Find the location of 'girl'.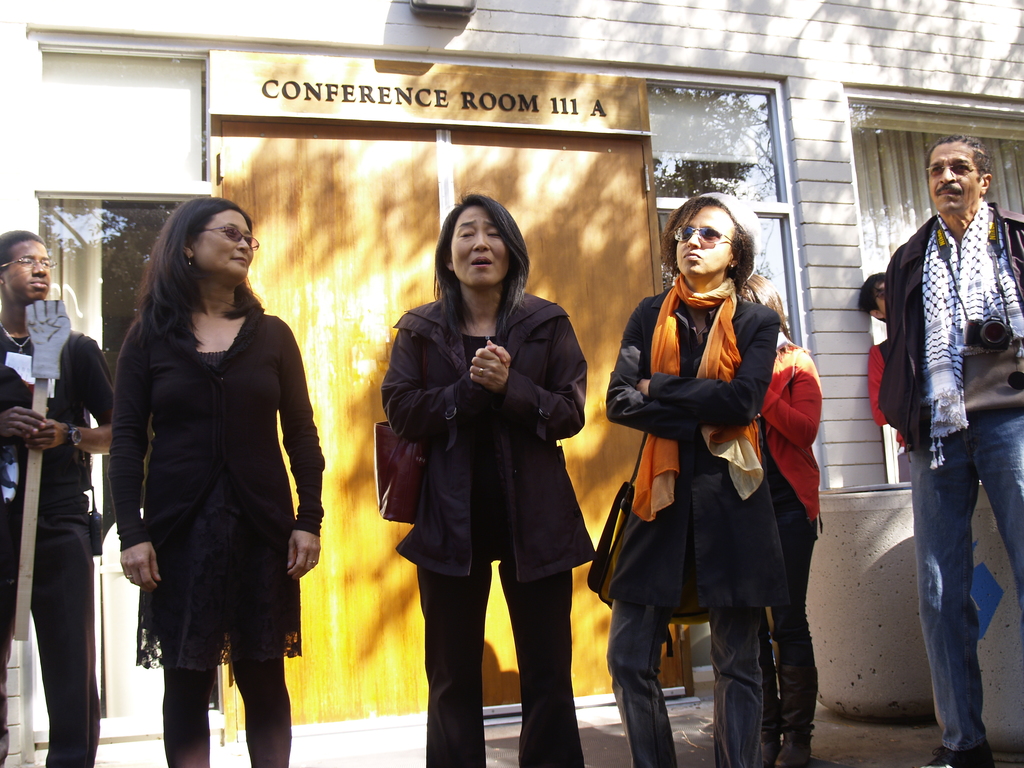
Location: {"left": 605, "top": 193, "right": 788, "bottom": 767}.
